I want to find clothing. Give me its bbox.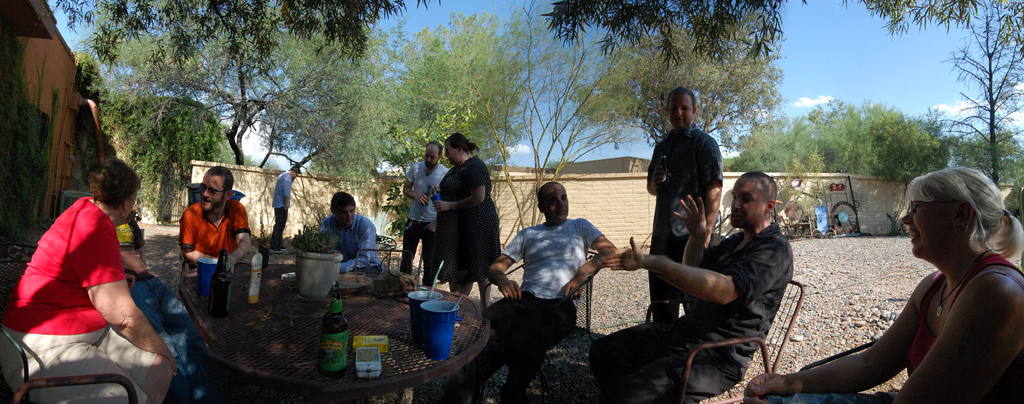
box(405, 160, 455, 222).
